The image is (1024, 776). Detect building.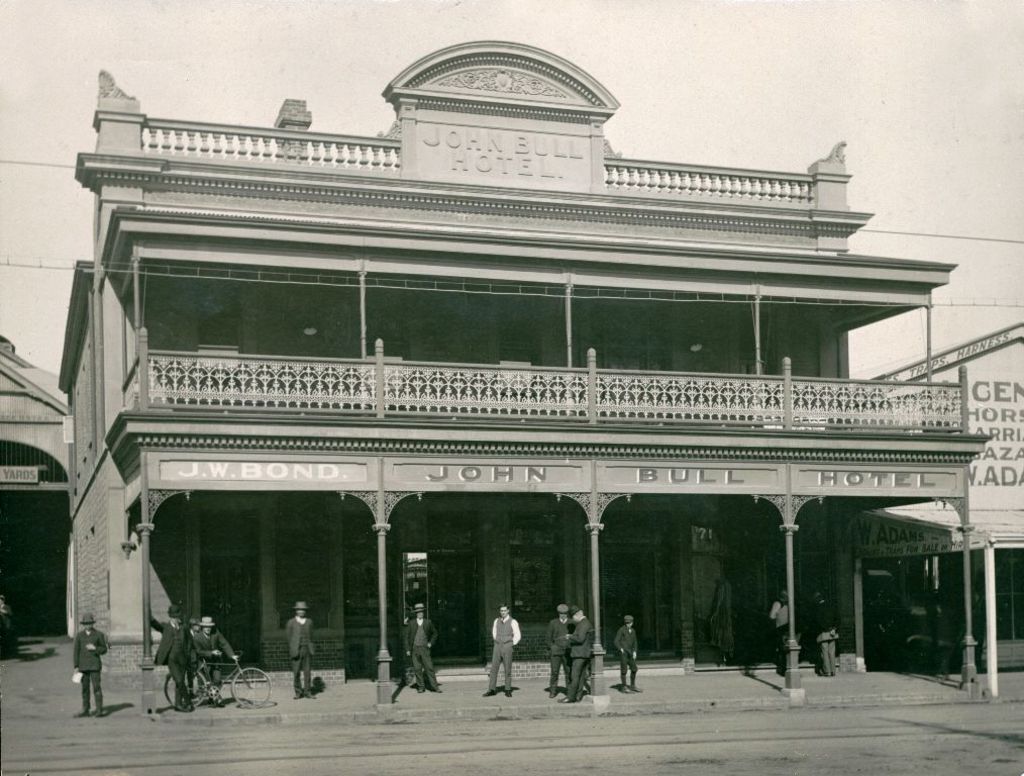
Detection: <bbox>880, 325, 1023, 672</bbox>.
